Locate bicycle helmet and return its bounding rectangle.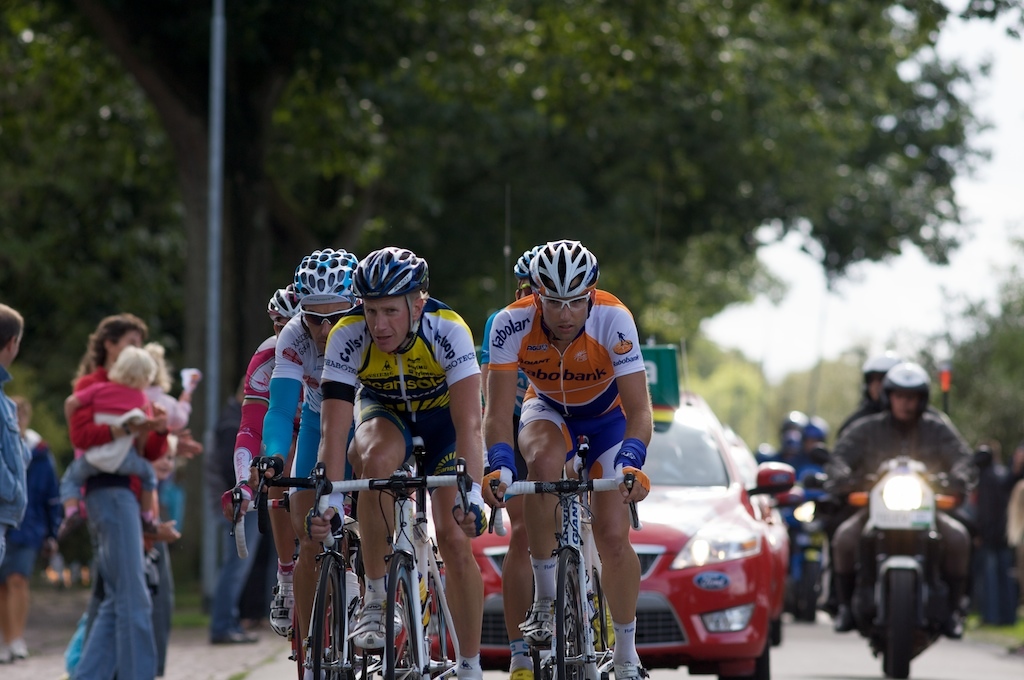
x1=534 y1=239 x2=604 y2=342.
